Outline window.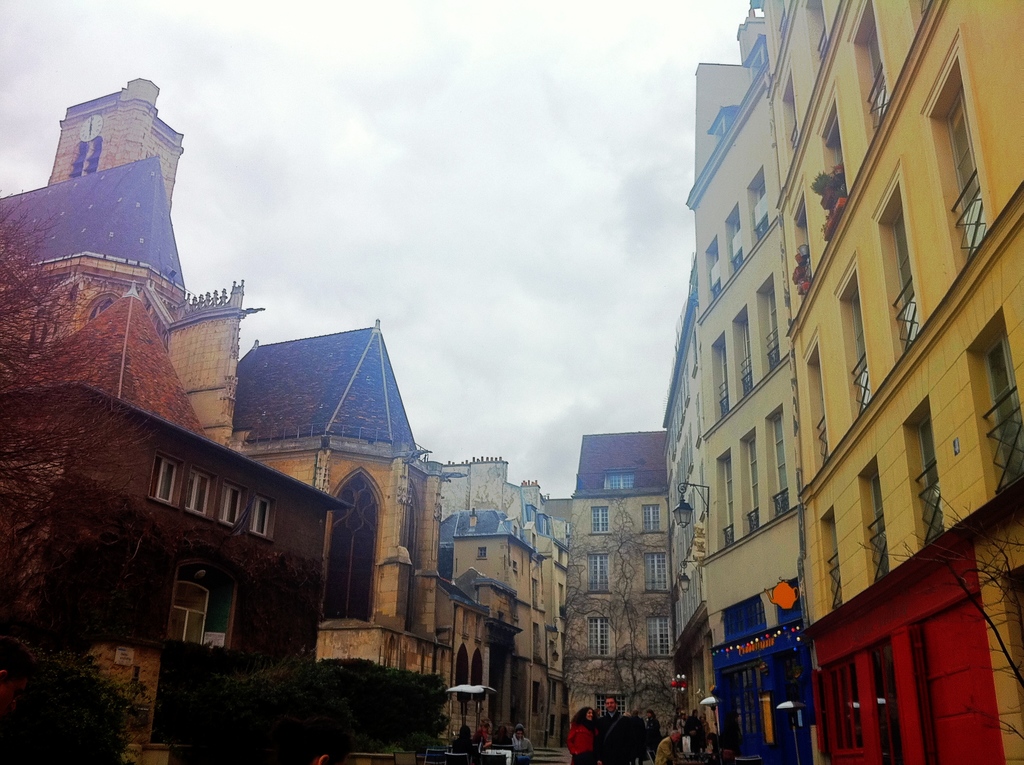
Outline: detection(849, 287, 871, 407).
